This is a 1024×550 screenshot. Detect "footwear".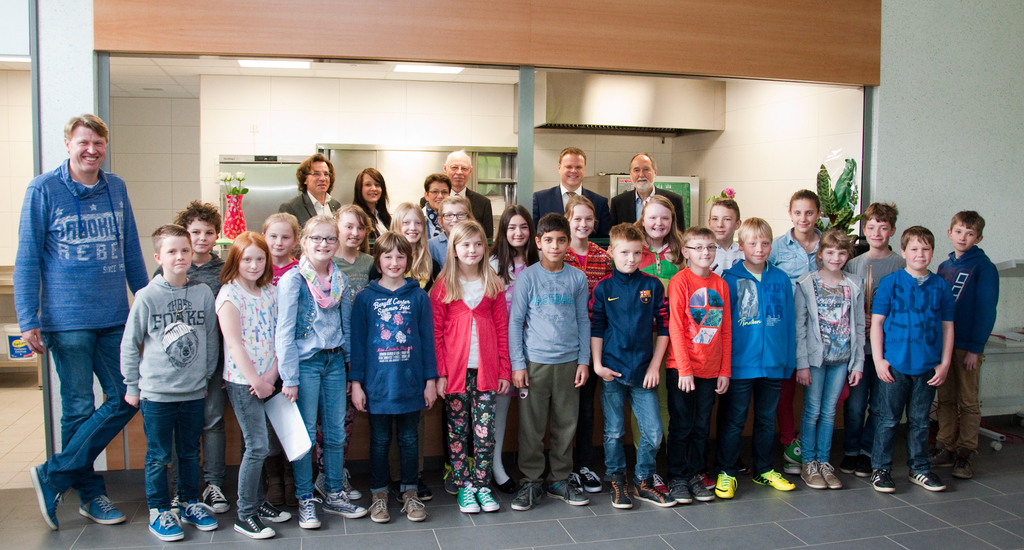
x1=785, y1=441, x2=803, y2=467.
